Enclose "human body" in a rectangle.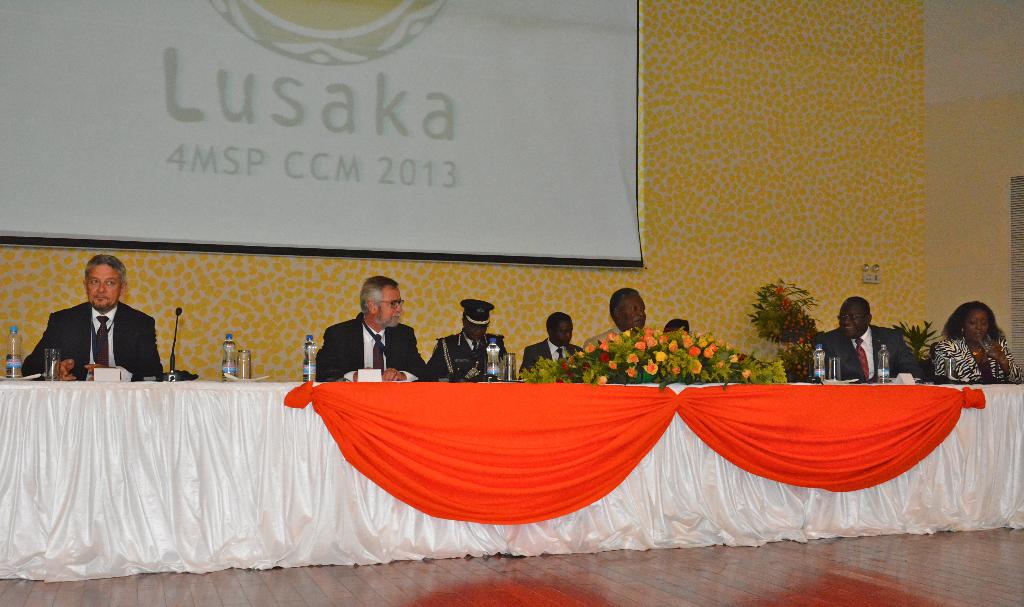
587 329 625 352.
